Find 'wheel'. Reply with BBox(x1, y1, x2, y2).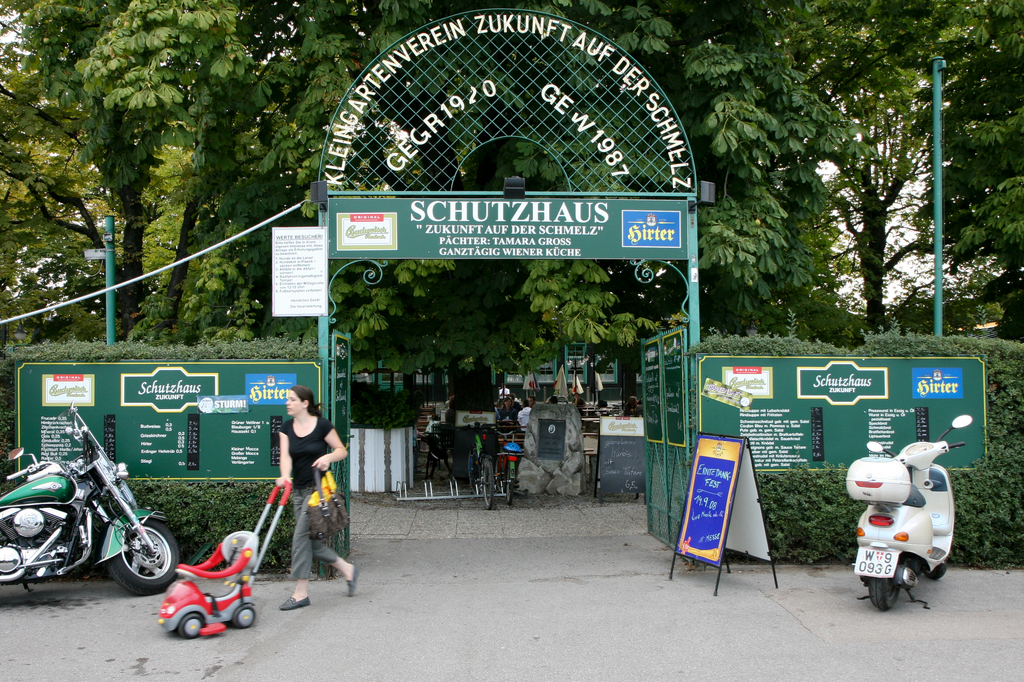
BBox(867, 564, 904, 614).
